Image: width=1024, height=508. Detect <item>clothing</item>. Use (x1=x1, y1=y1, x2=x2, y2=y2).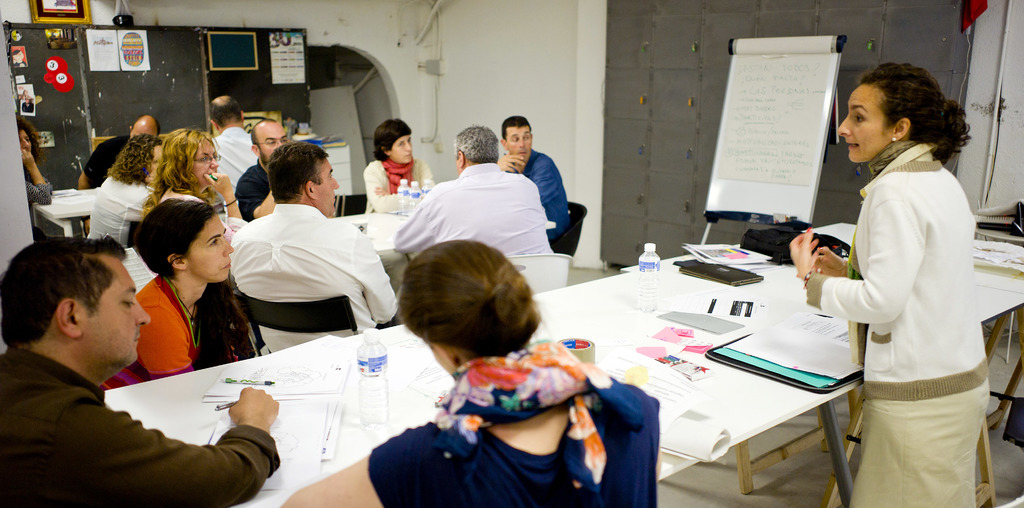
(x1=78, y1=131, x2=140, y2=186).
